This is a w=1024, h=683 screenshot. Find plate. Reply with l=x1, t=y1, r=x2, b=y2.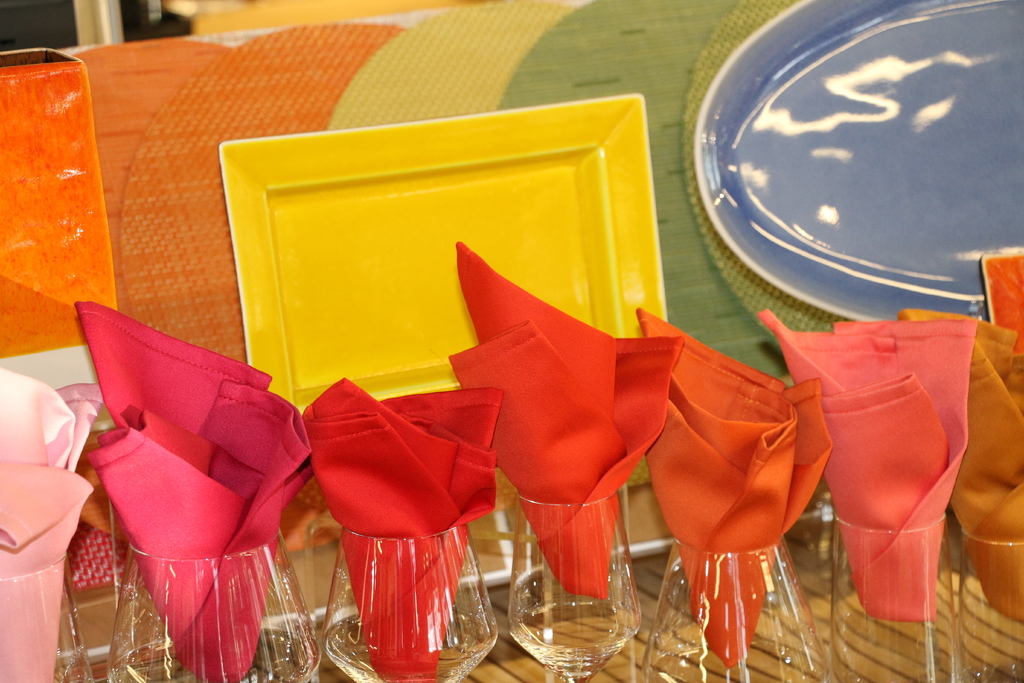
l=702, t=21, r=1011, b=328.
